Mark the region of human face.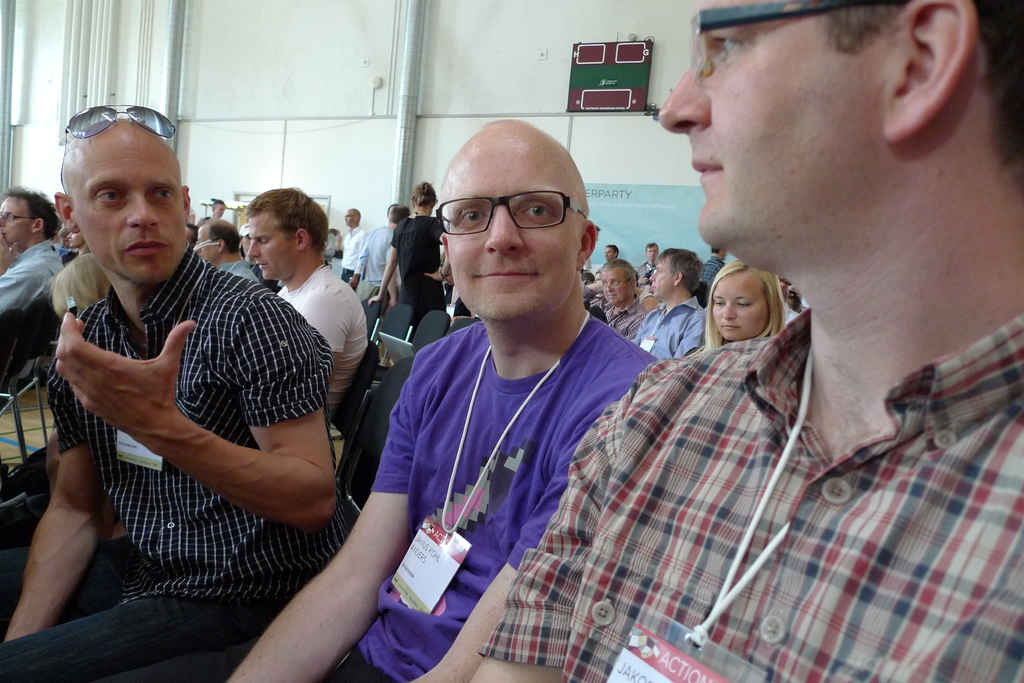
Region: <region>644, 255, 672, 296</region>.
